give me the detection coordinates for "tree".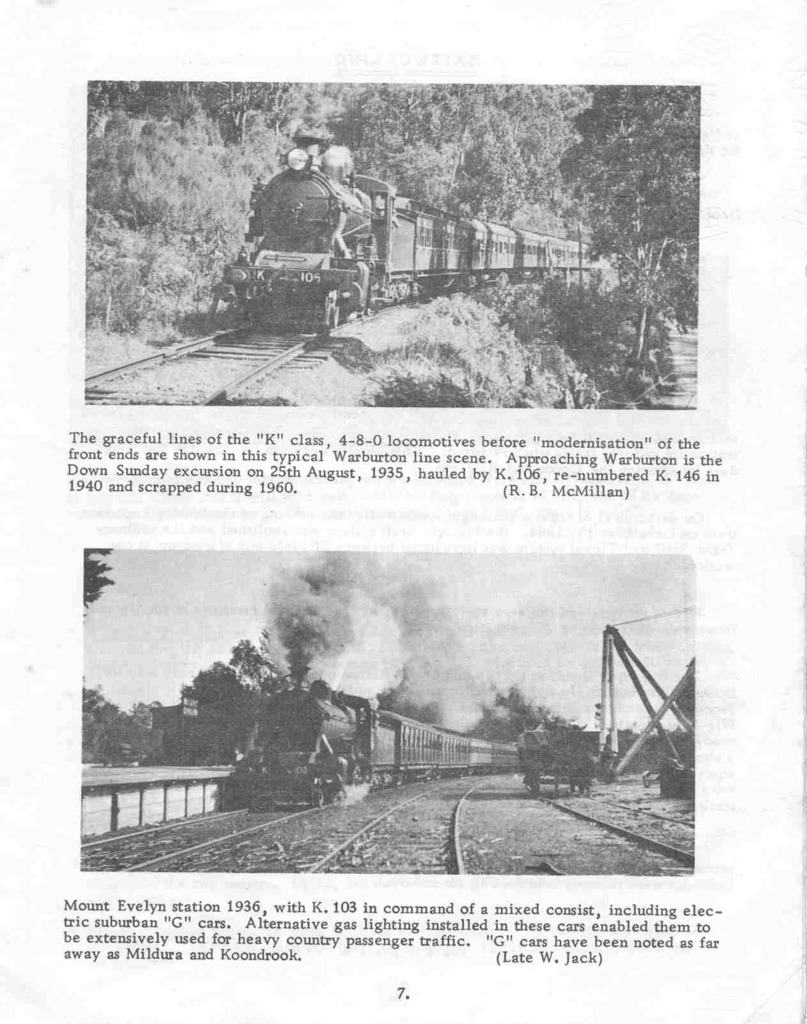
[left=541, top=86, right=696, bottom=325].
